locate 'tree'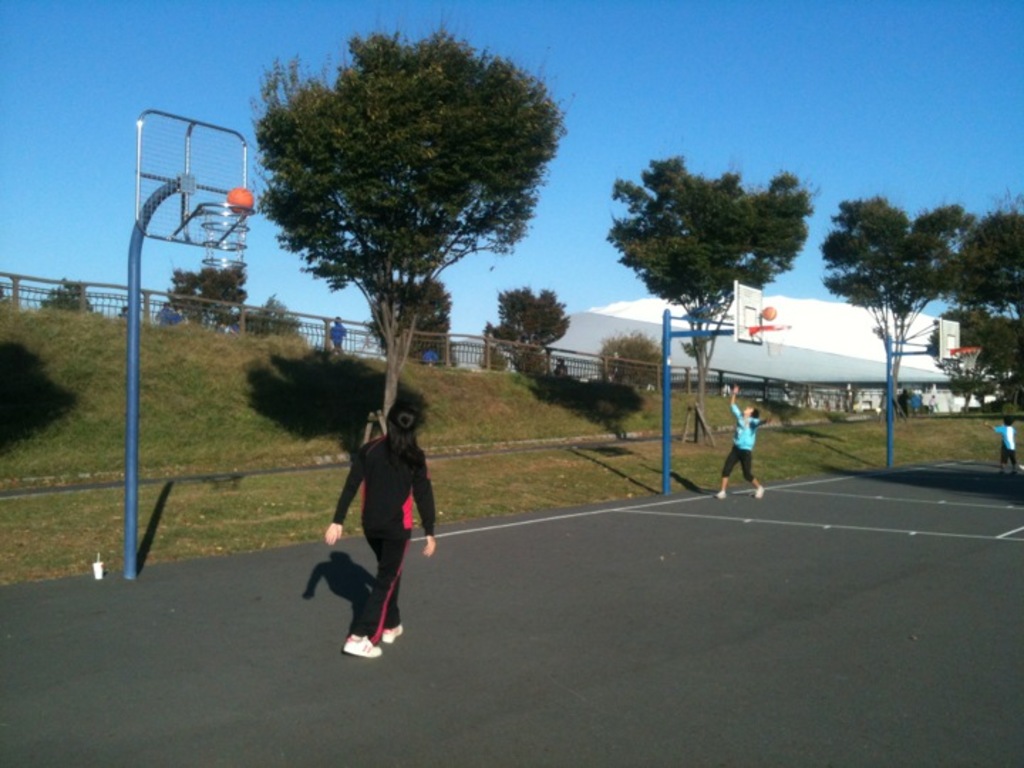
172:256:253:340
